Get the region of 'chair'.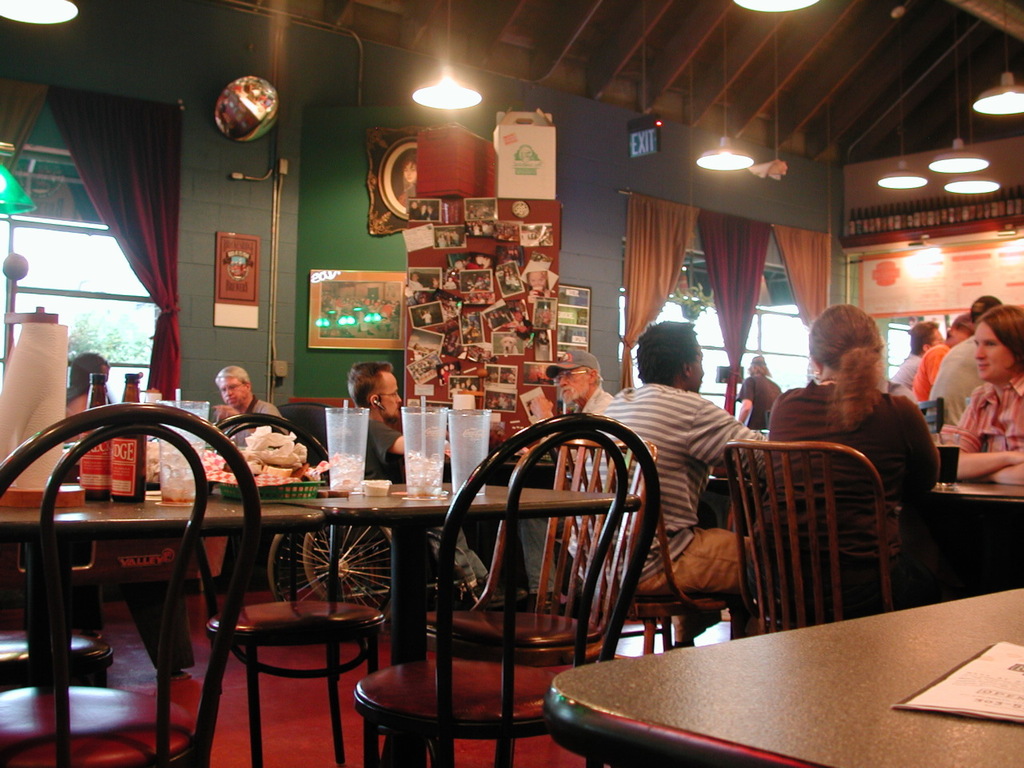
(left=554, top=435, right=747, bottom=661).
